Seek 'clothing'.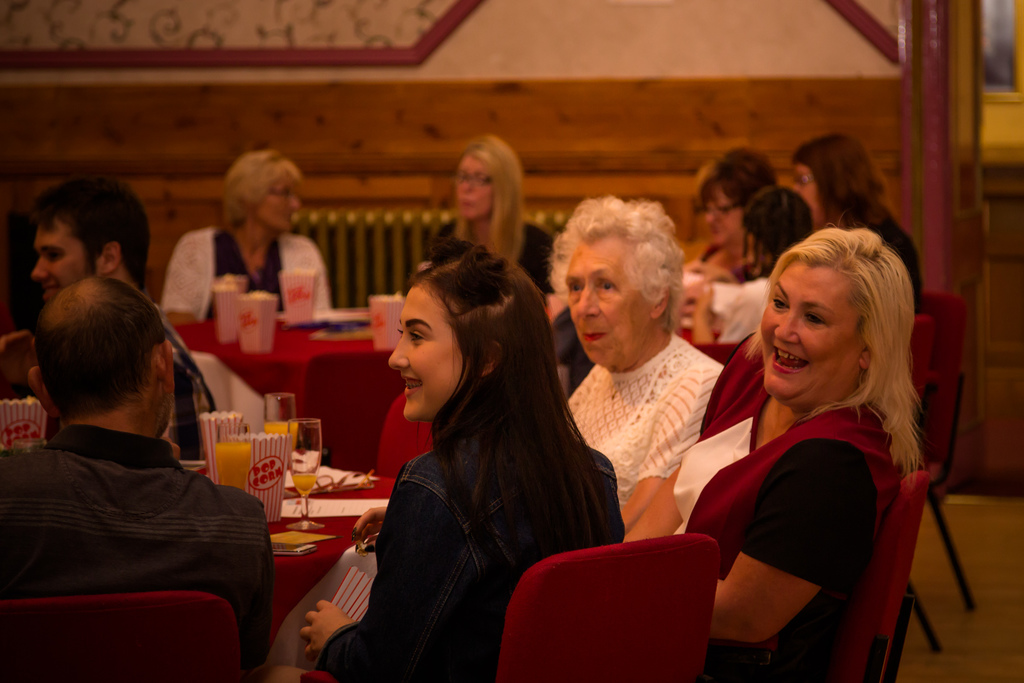
[644, 336, 902, 682].
